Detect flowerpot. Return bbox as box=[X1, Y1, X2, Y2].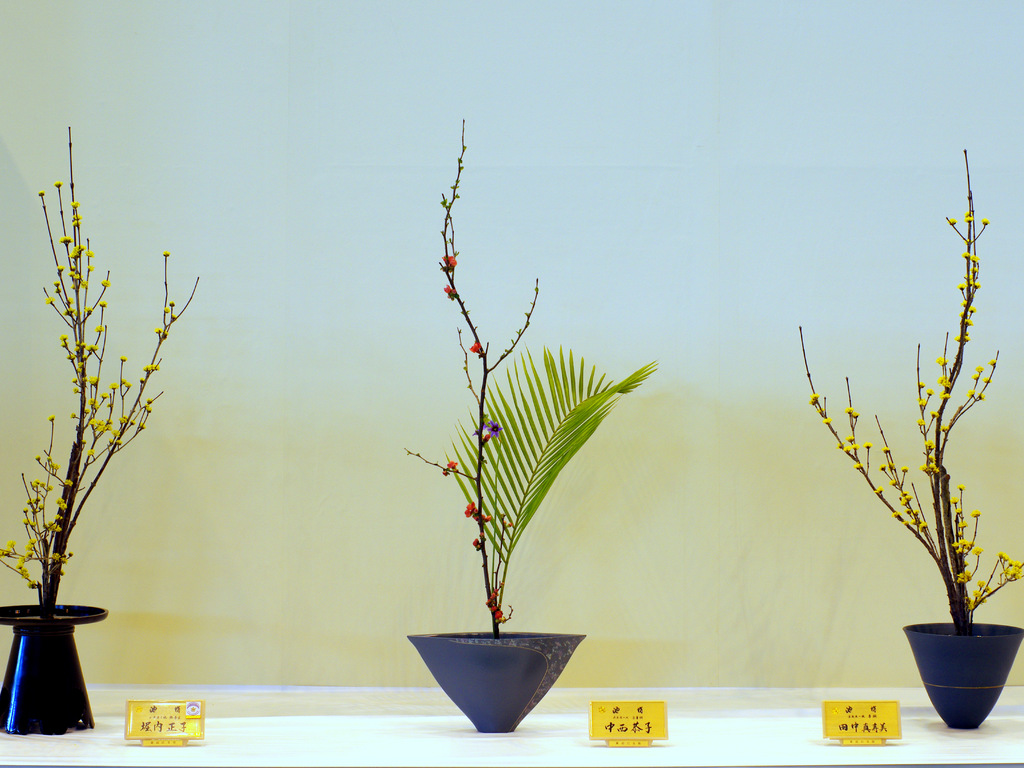
box=[902, 631, 1018, 721].
